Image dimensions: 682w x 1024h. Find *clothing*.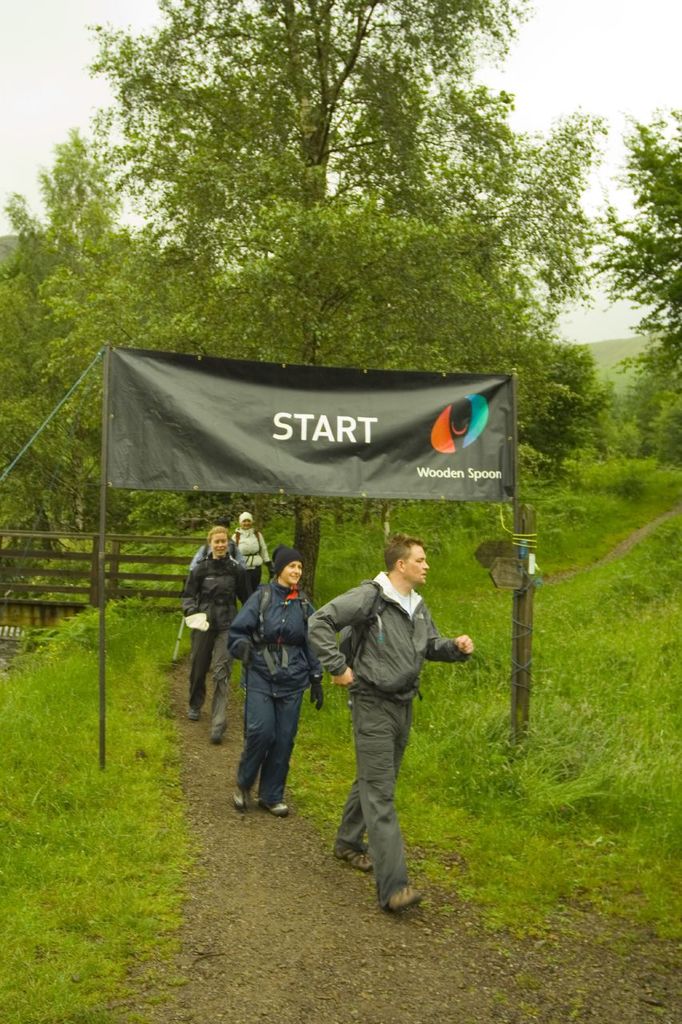
[298, 578, 467, 886].
